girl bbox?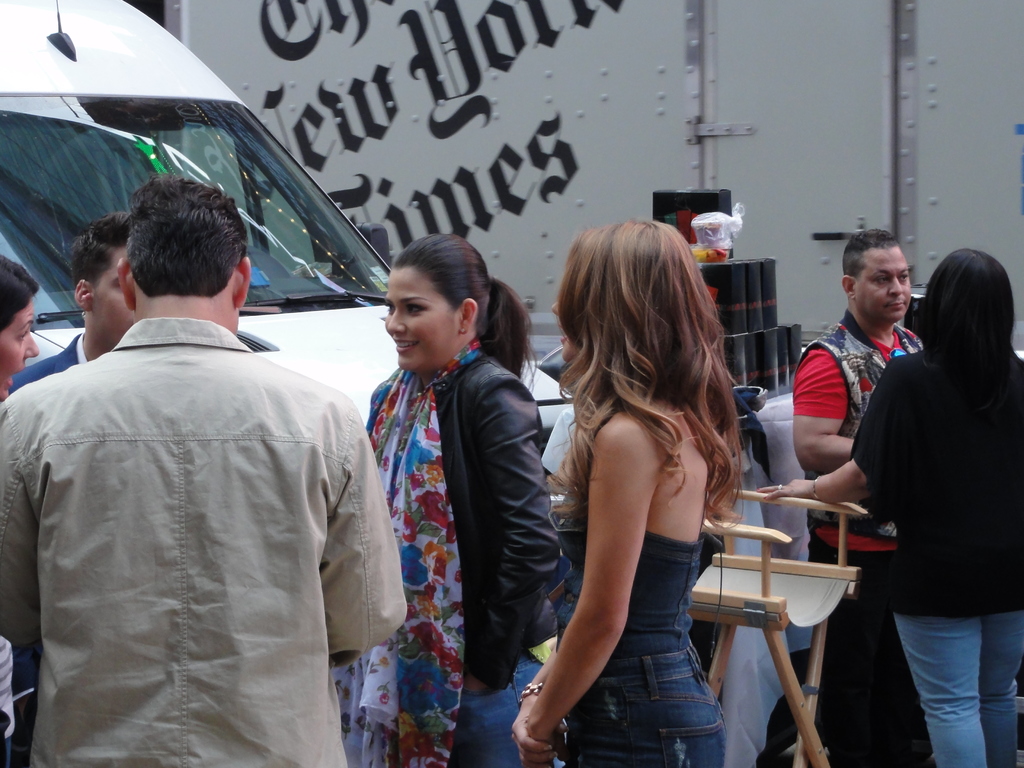
509/219/742/767
